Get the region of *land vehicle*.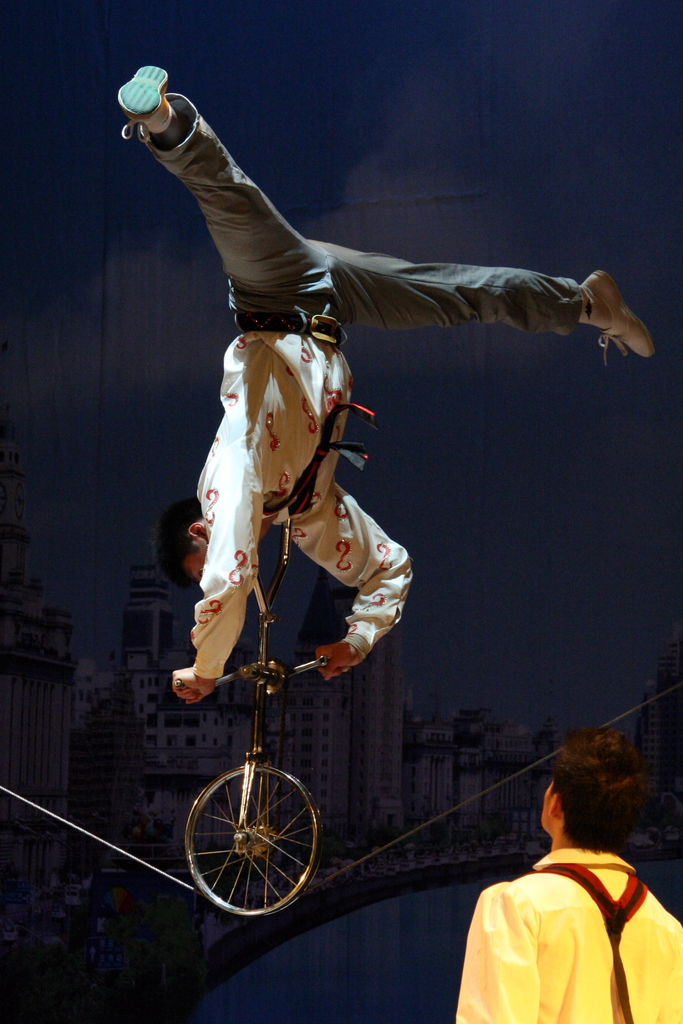
bbox=(167, 660, 386, 956).
